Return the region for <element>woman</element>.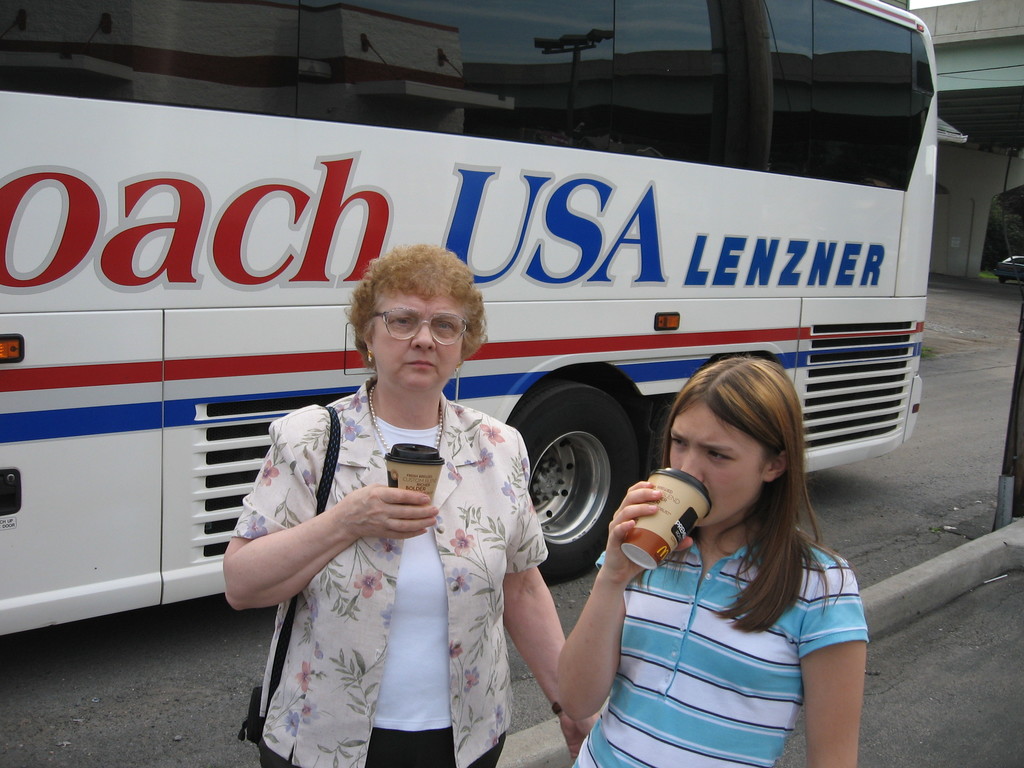
(221,243,594,767).
